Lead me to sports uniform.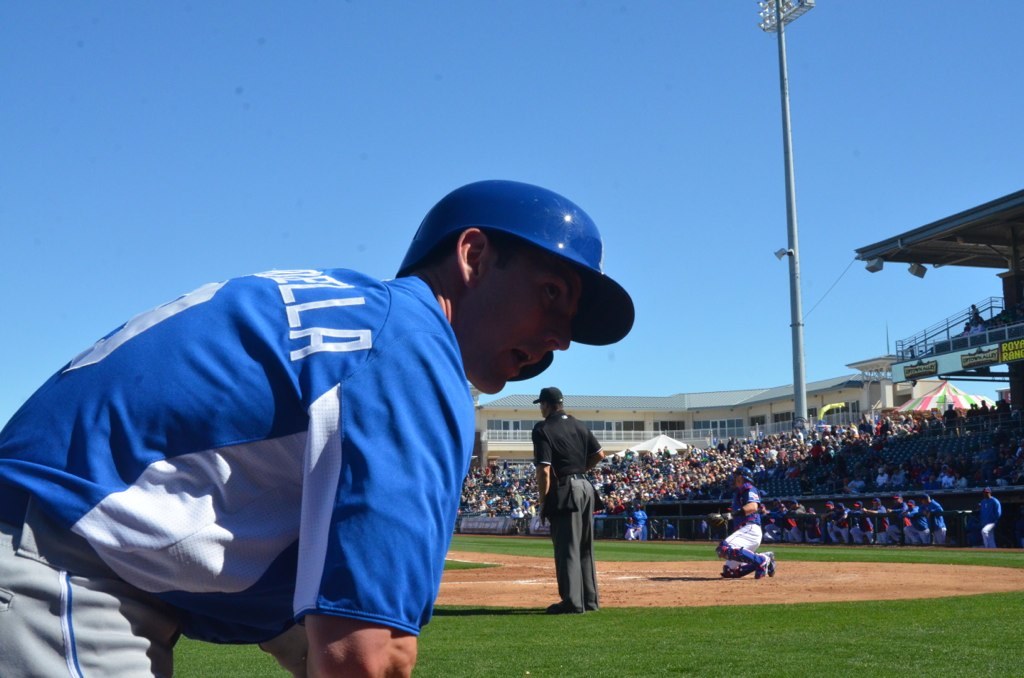
Lead to (x1=719, y1=477, x2=767, y2=576).
